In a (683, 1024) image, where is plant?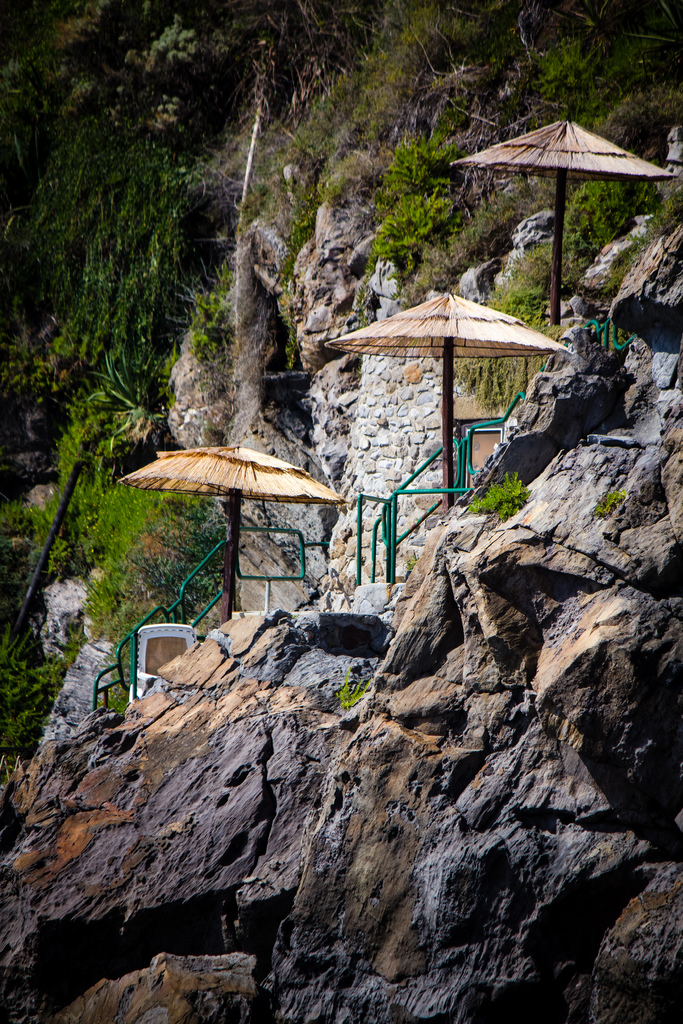
rect(467, 468, 518, 516).
